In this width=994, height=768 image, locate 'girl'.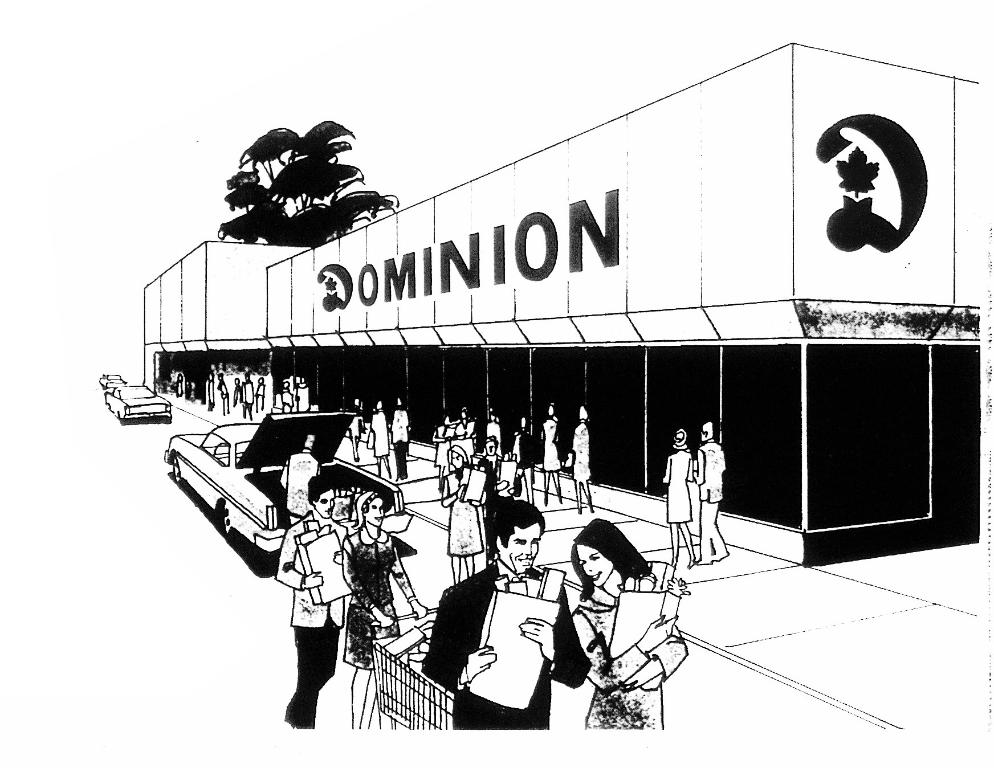
Bounding box: pyautogui.locateOnScreen(571, 515, 688, 729).
